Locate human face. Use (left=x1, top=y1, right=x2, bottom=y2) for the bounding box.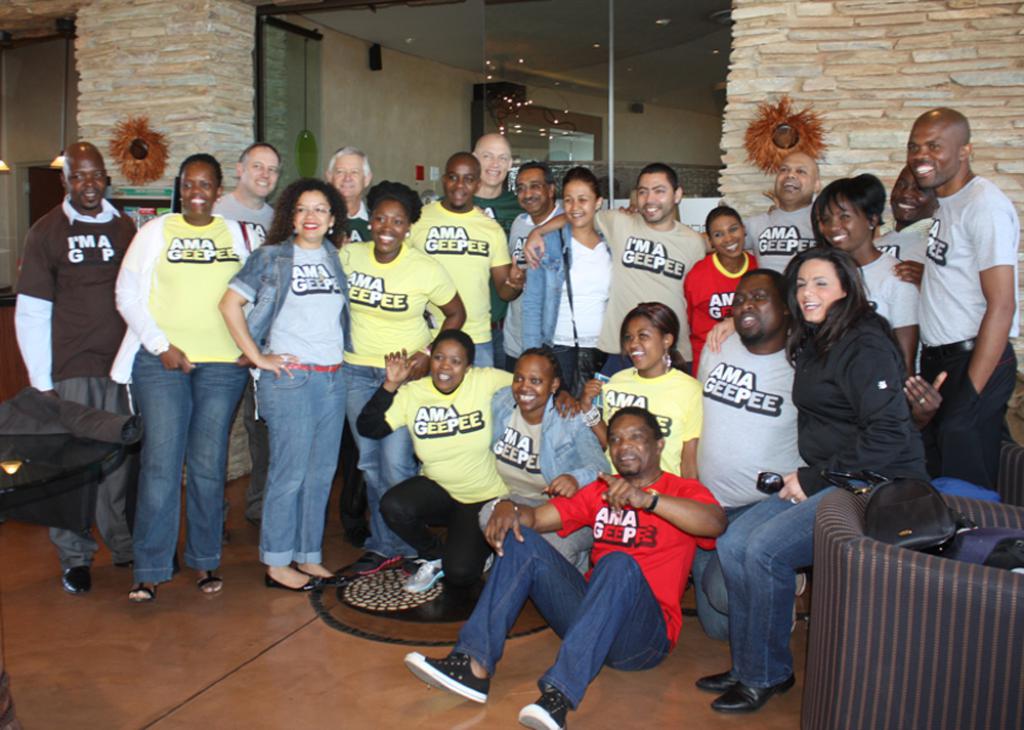
(left=623, top=310, right=662, bottom=369).
